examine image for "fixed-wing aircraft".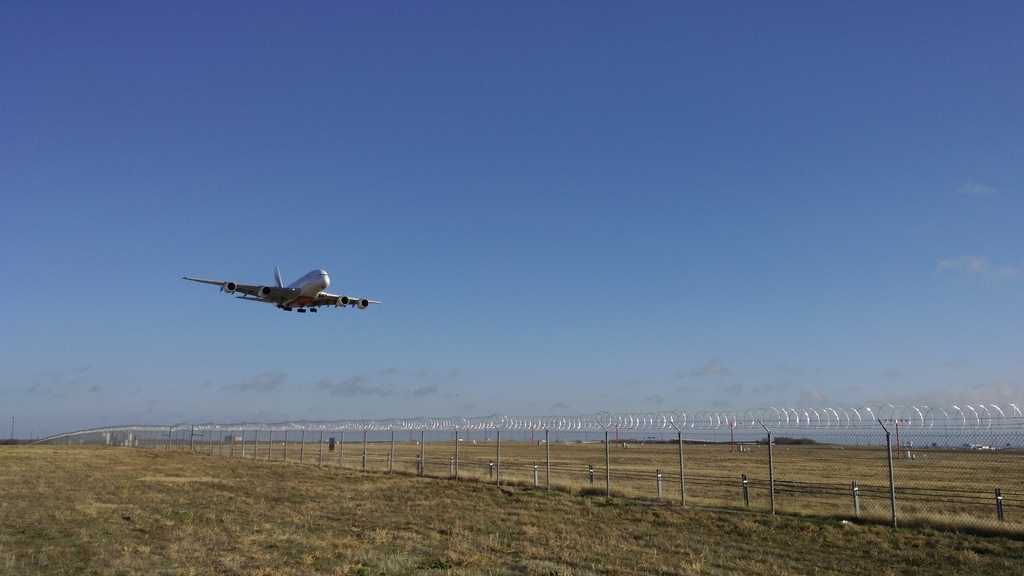
Examination result: bbox=[187, 267, 382, 316].
